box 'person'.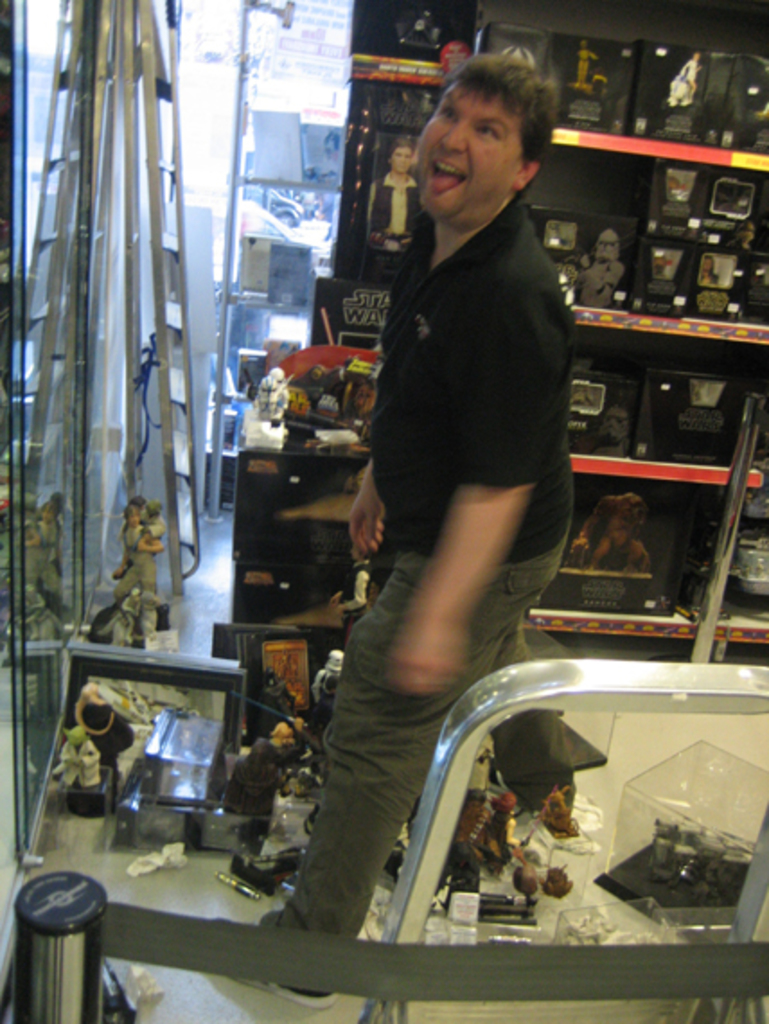
{"x1": 113, "y1": 503, "x2": 164, "y2": 577}.
